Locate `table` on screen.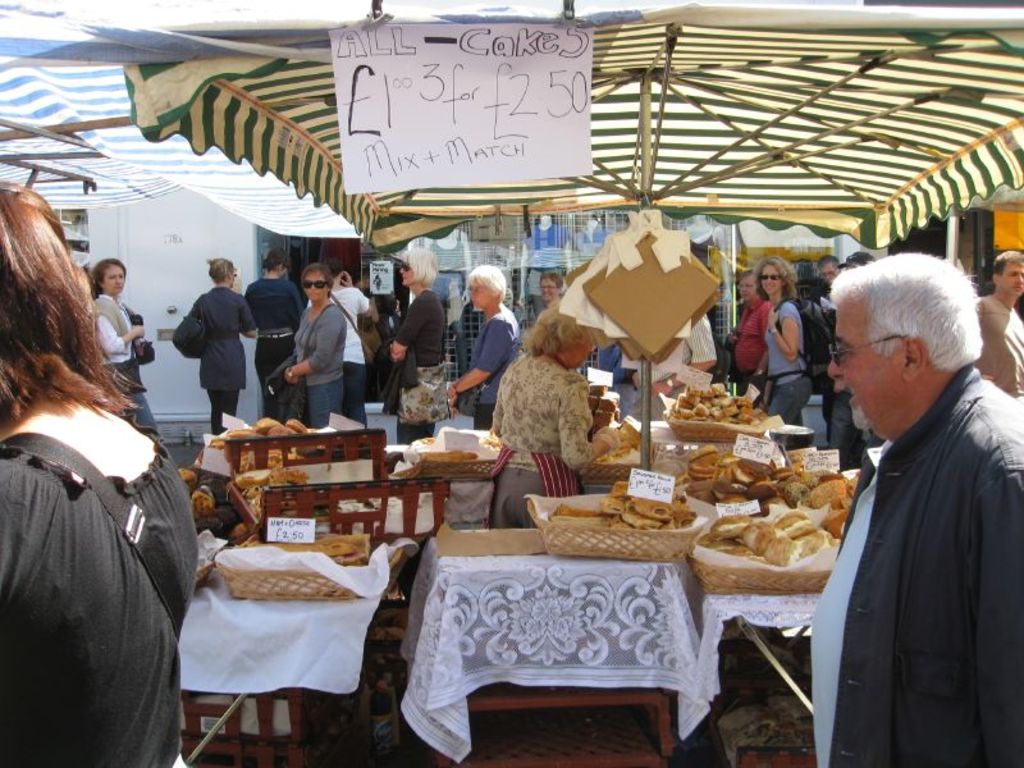
On screen at [160,536,398,756].
